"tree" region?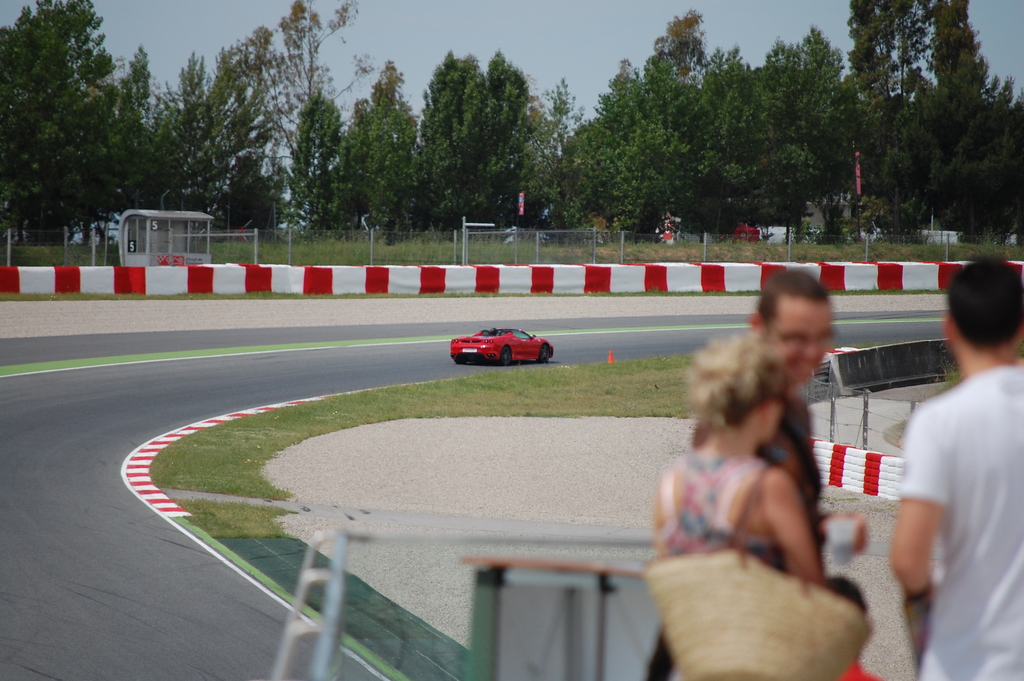
rect(11, 21, 132, 240)
